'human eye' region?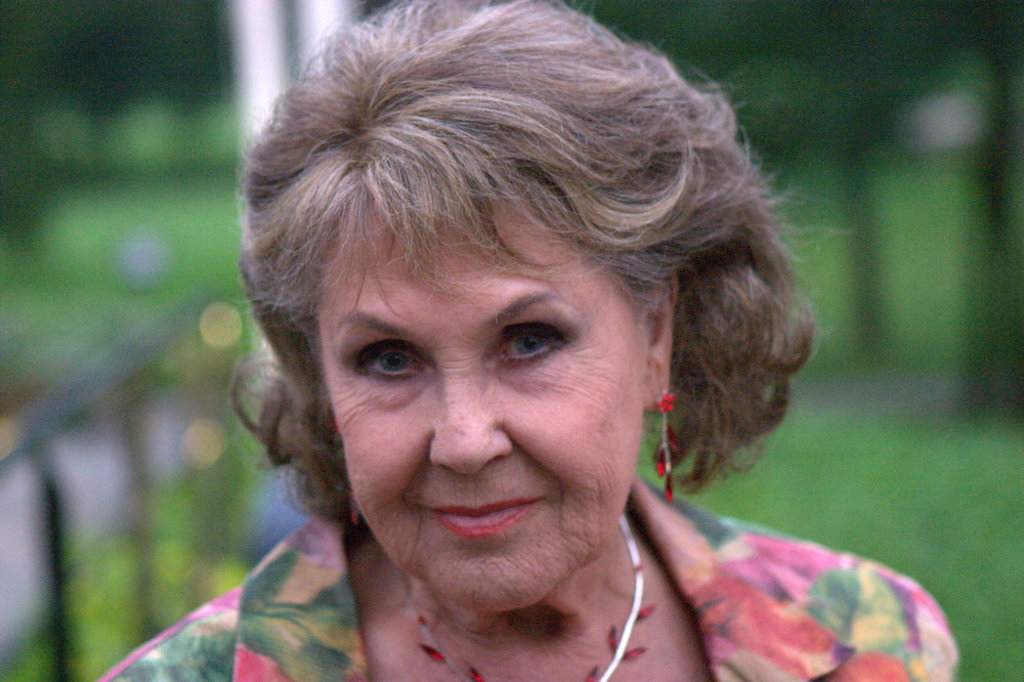
pyautogui.locateOnScreen(346, 332, 423, 392)
